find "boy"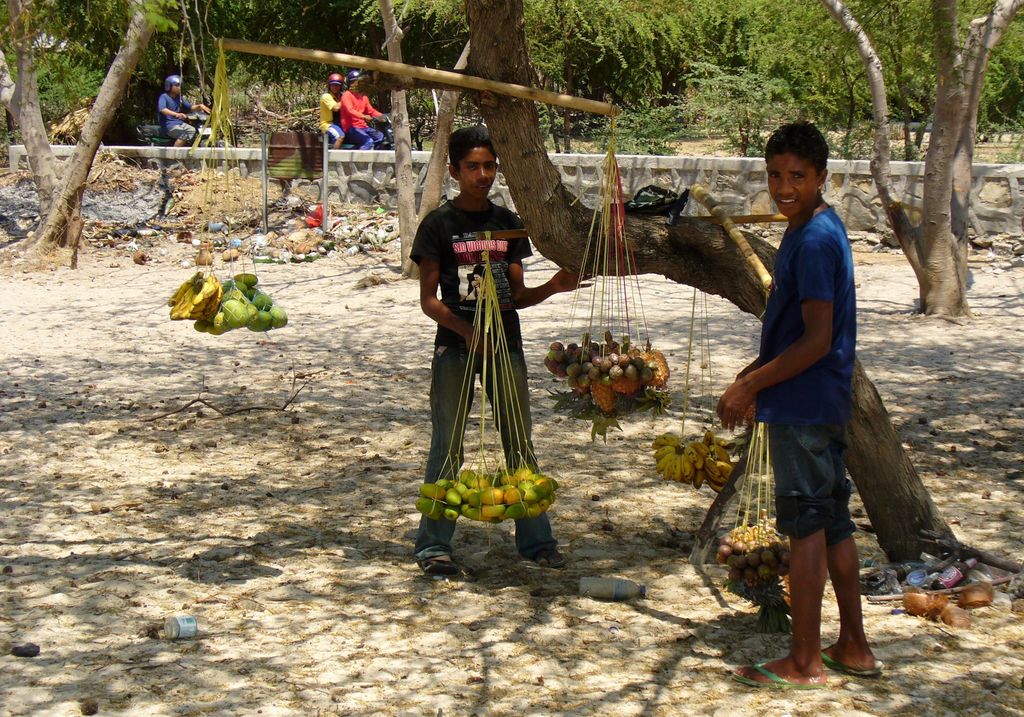
detection(717, 120, 897, 696)
